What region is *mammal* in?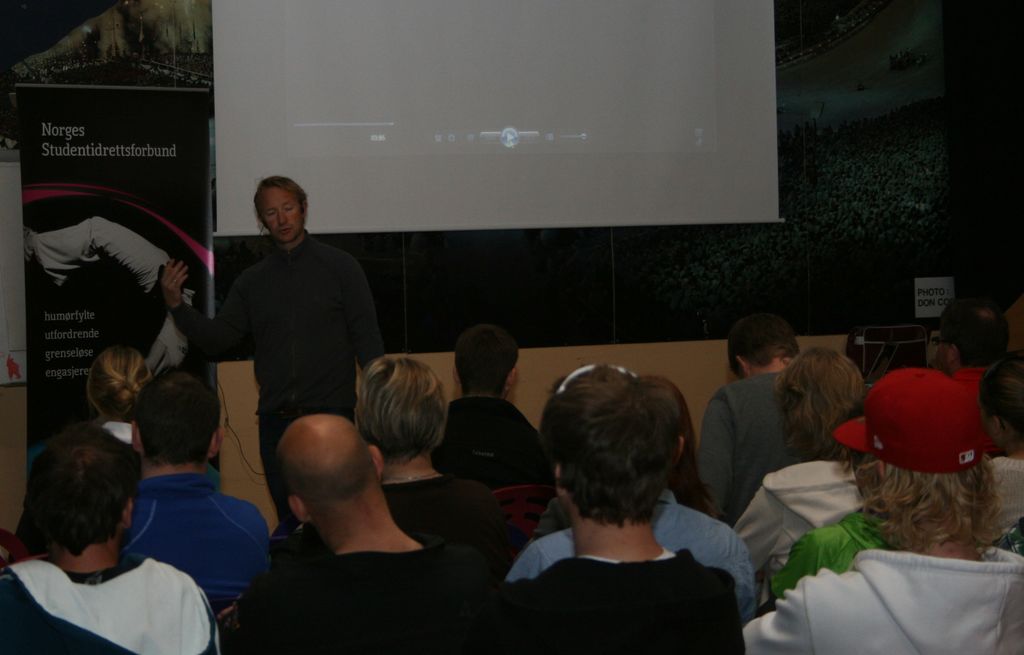
213,413,503,654.
